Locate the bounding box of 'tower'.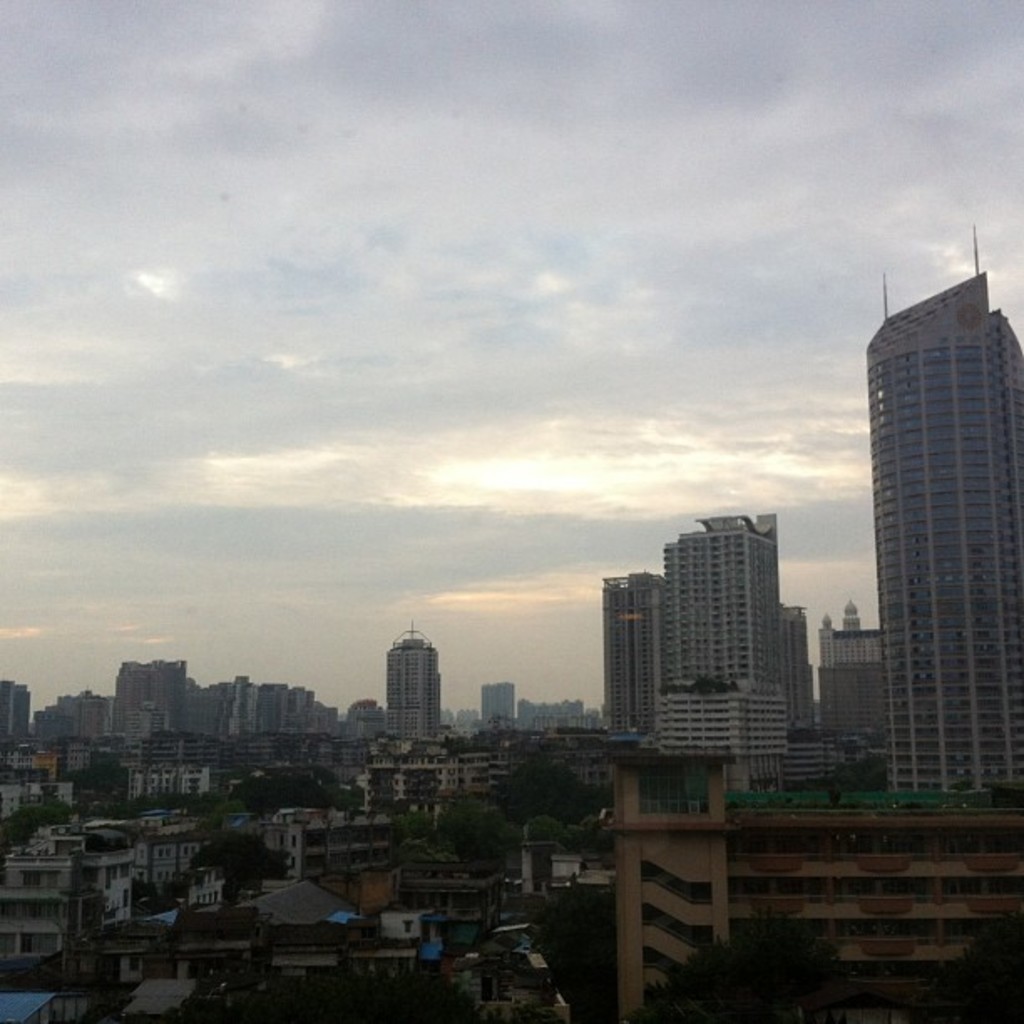
Bounding box: (607,574,669,738).
